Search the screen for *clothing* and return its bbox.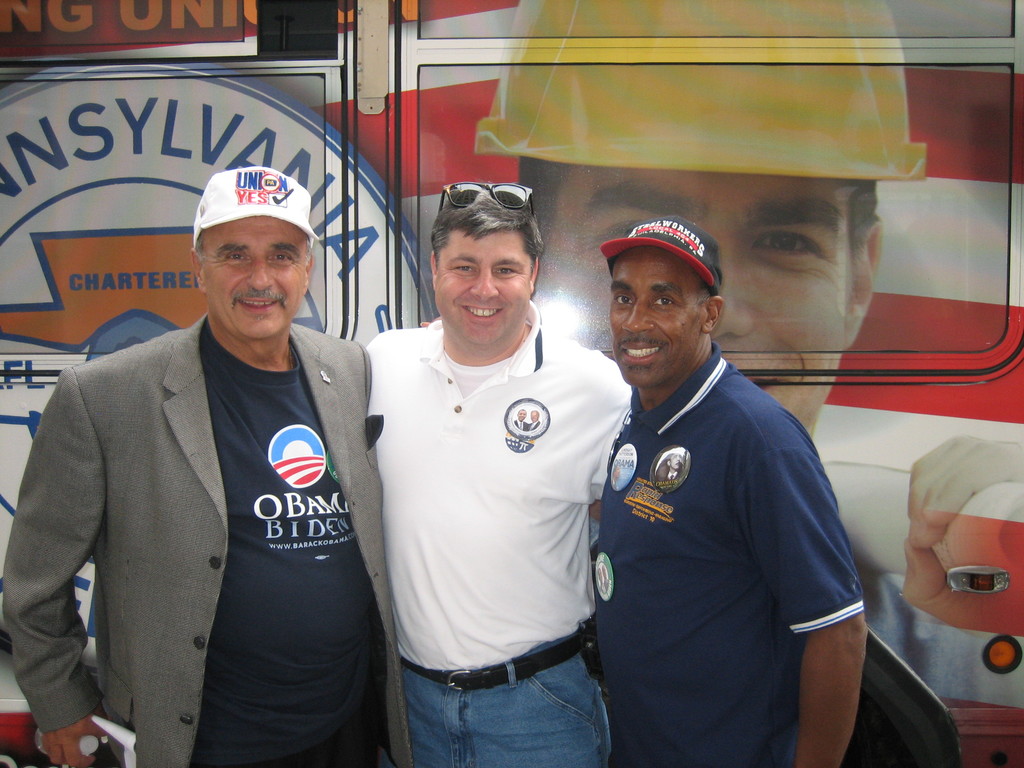
Found: 852,559,1023,706.
